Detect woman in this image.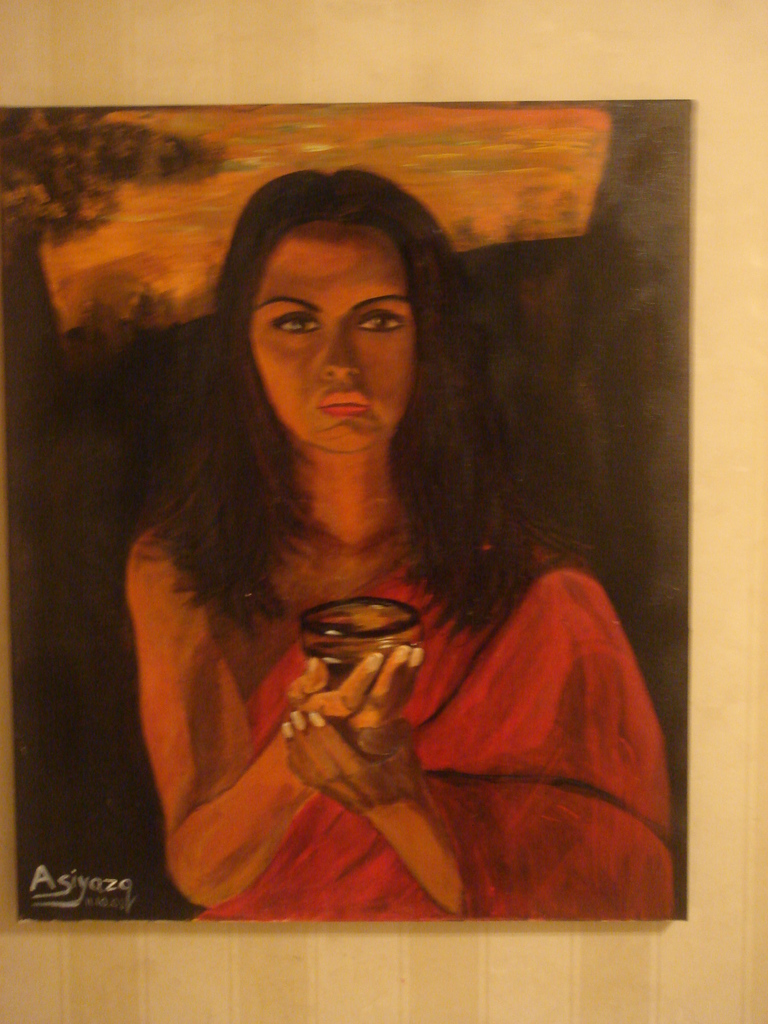
Detection: {"x1": 108, "y1": 140, "x2": 653, "y2": 947}.
